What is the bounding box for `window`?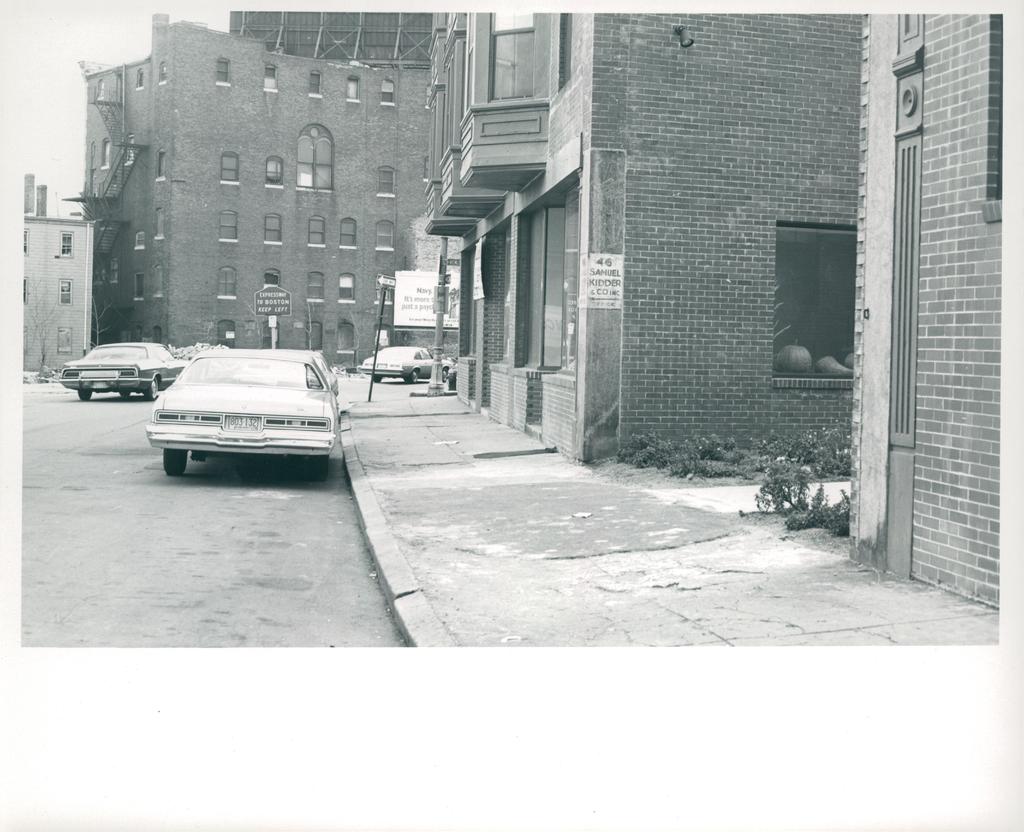
box(154, 266, 163, 304).
